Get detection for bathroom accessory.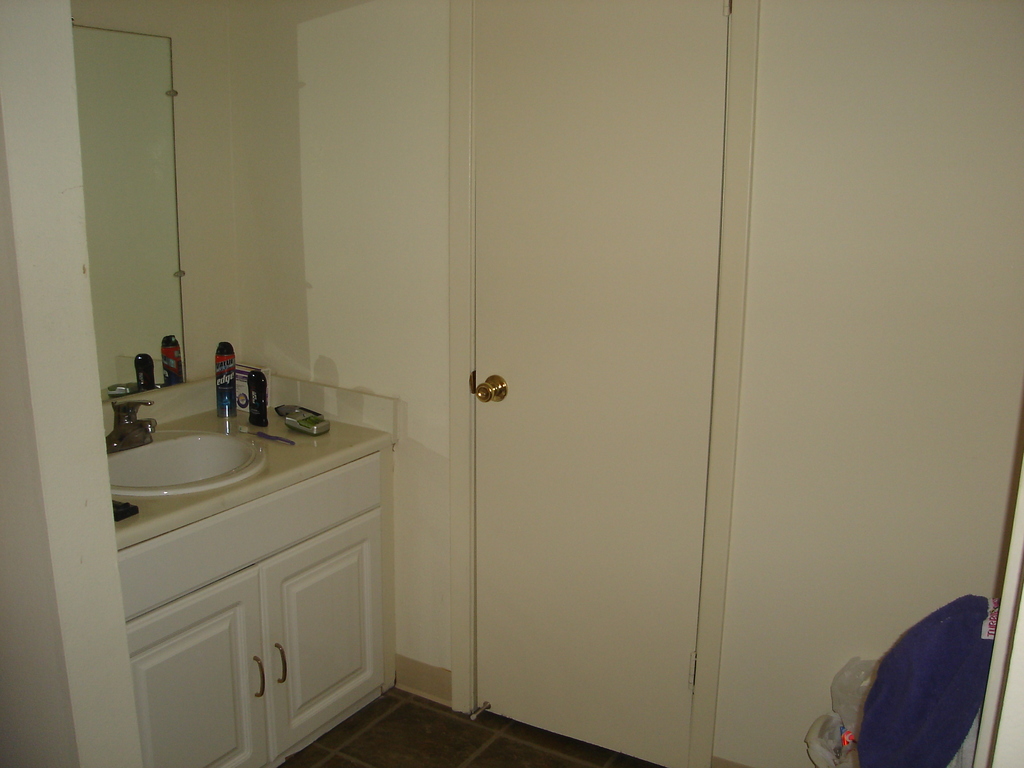
Detection: (102,433,269,492).
